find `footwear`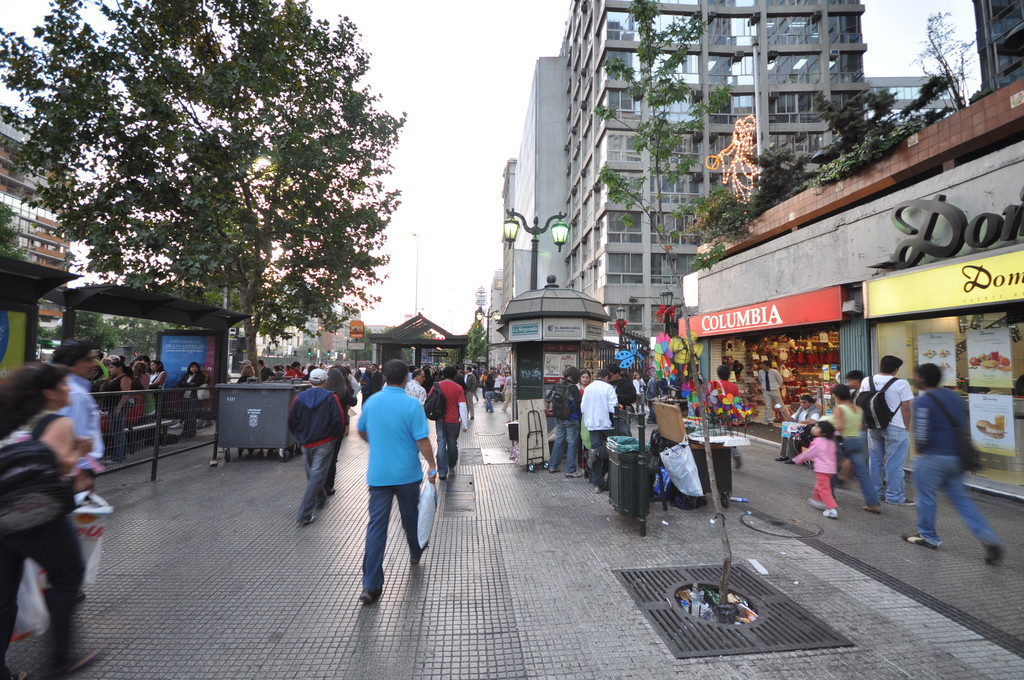
box=[811, 499, 824, 512]
